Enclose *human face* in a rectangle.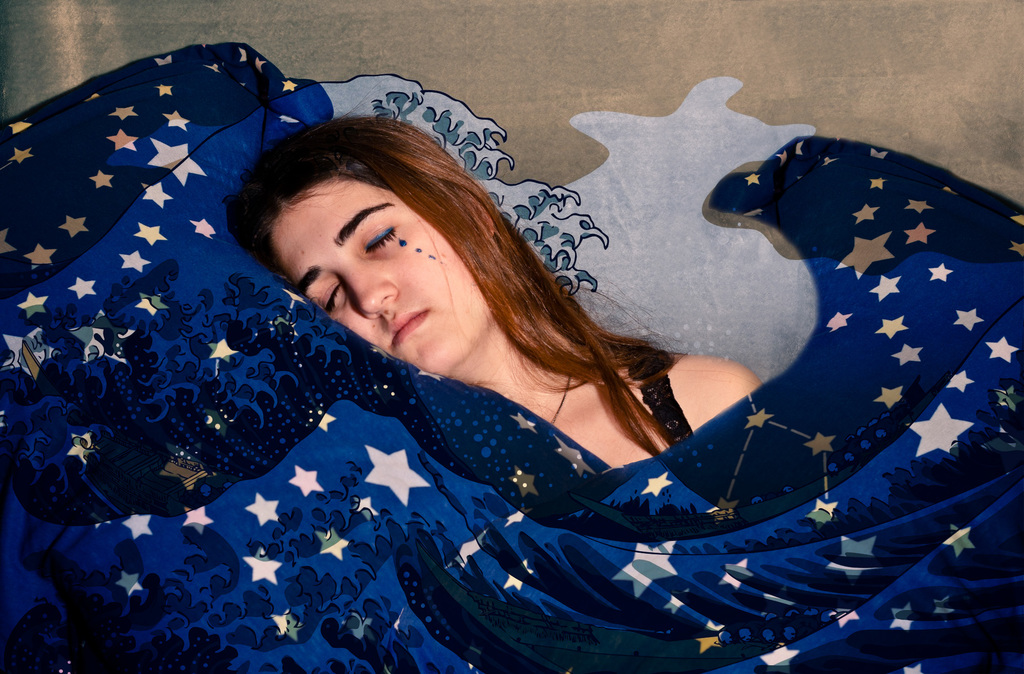
268:177:488:378.
